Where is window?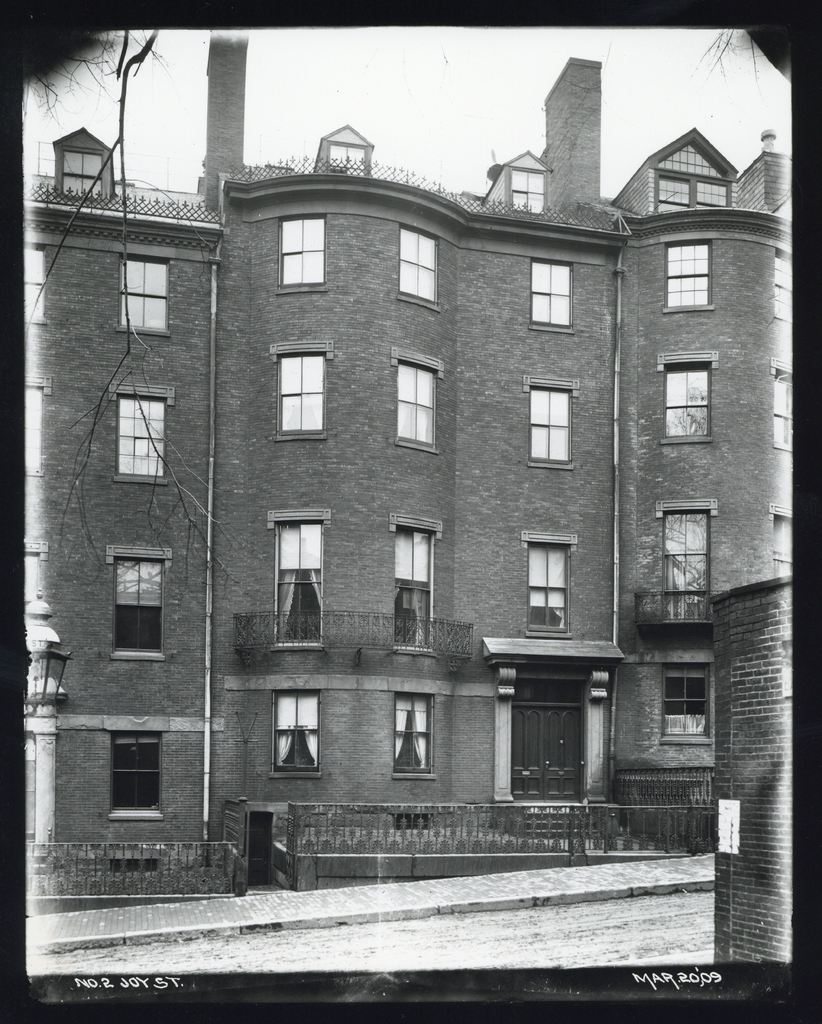
pyautogui.locateOnScreen(58, 148, 111, 207).
